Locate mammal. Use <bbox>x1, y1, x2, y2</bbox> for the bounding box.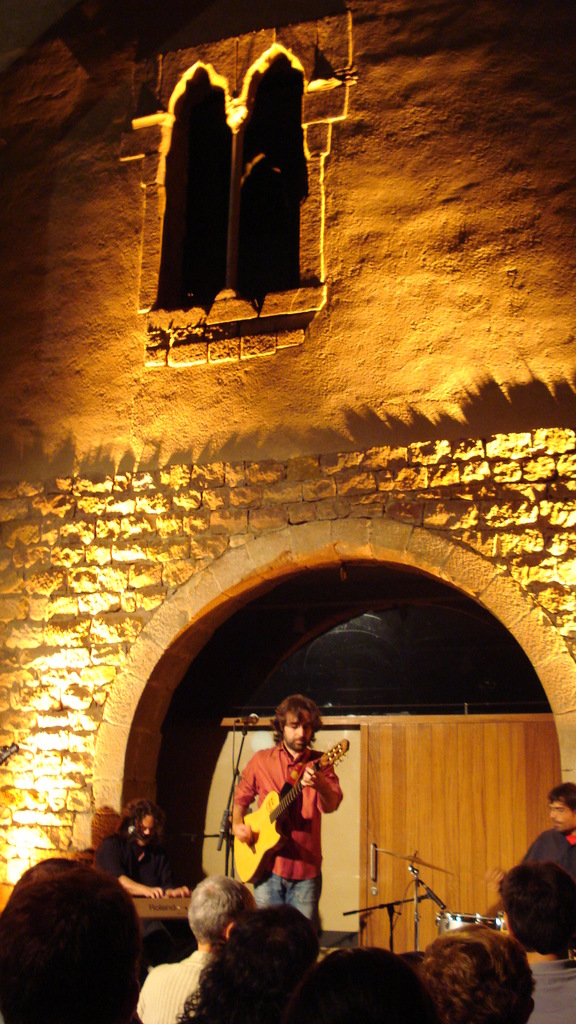
<bbox>0, 853, 153, 1023</bbox>.
